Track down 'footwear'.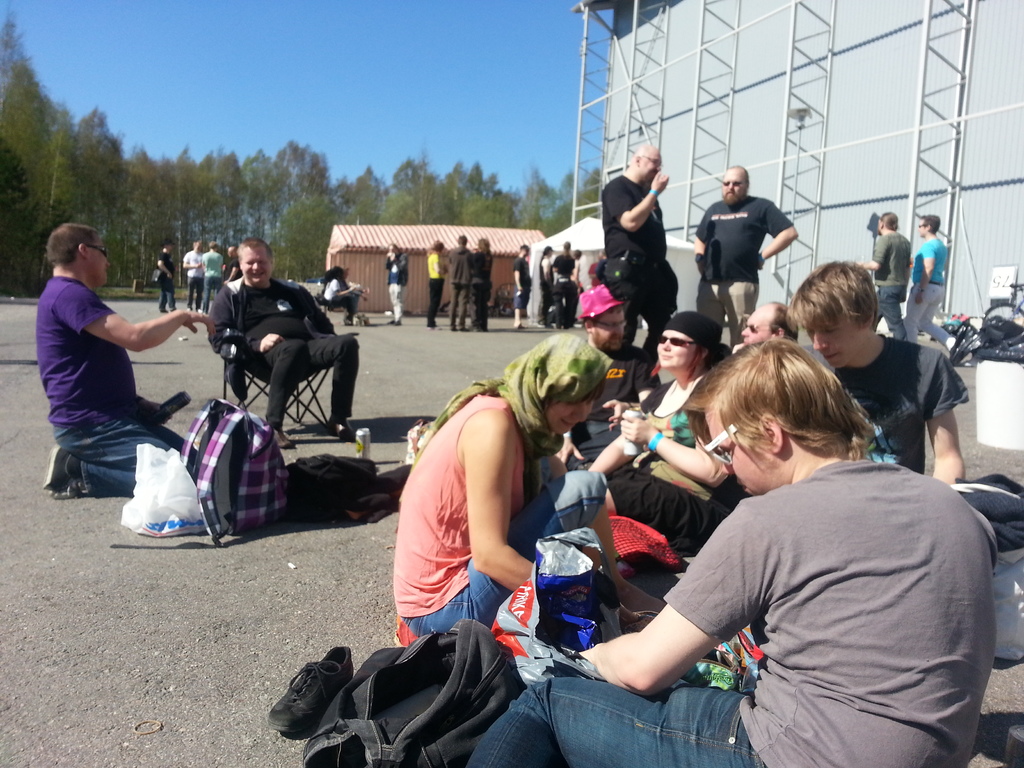
Tracked to locate(266, 645, 355, 732).
